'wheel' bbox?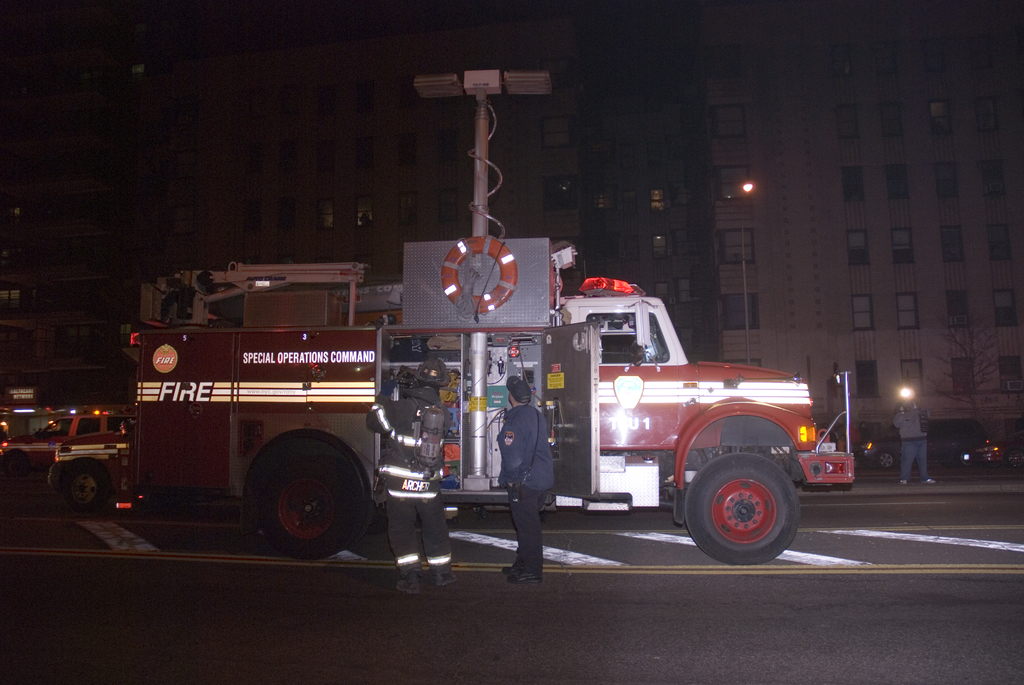
[57, 458, 116, 513]
